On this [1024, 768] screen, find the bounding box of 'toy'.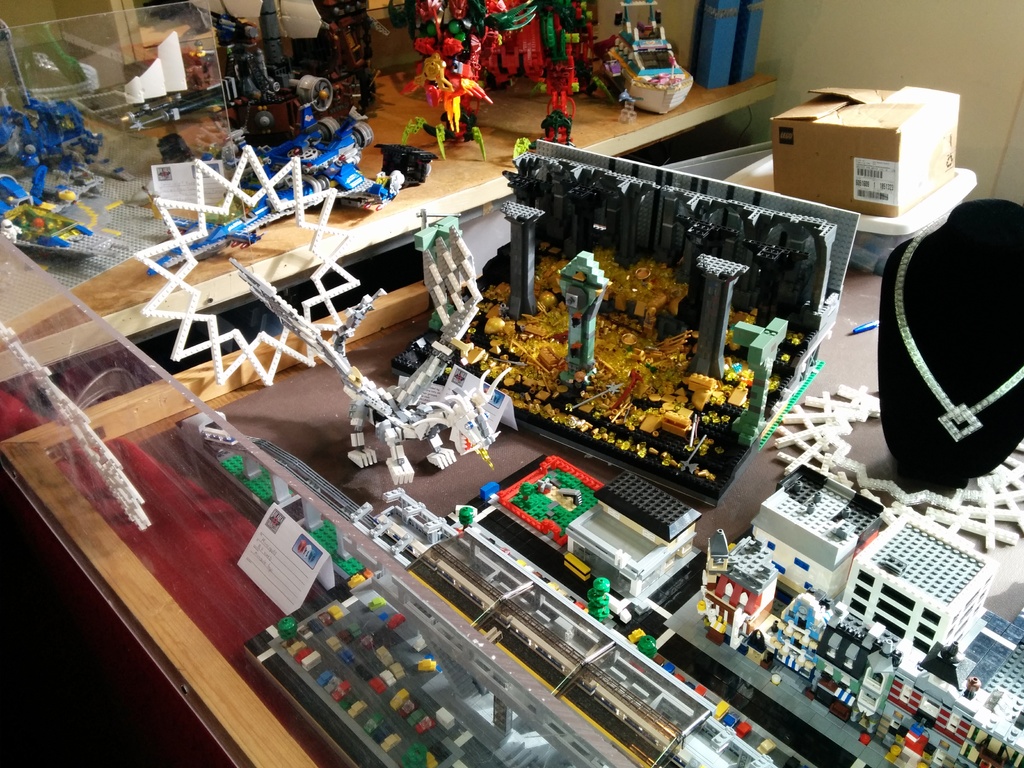
Bounding box: 127:135:525:488.
